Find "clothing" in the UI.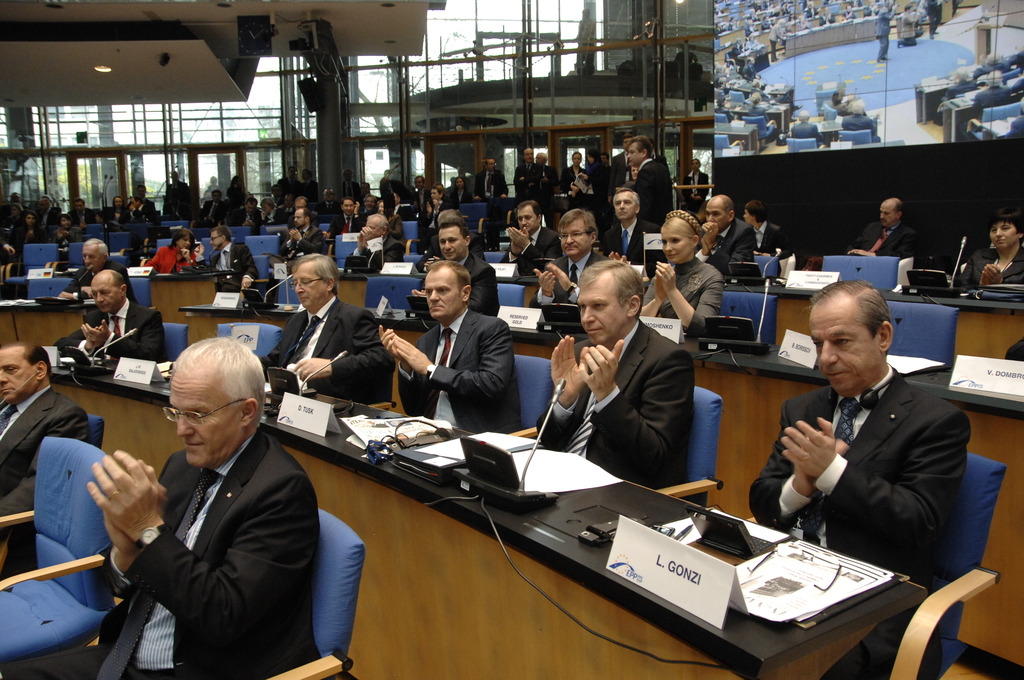
UI element at [left=960, top=240, right=1015, bottom=306].
